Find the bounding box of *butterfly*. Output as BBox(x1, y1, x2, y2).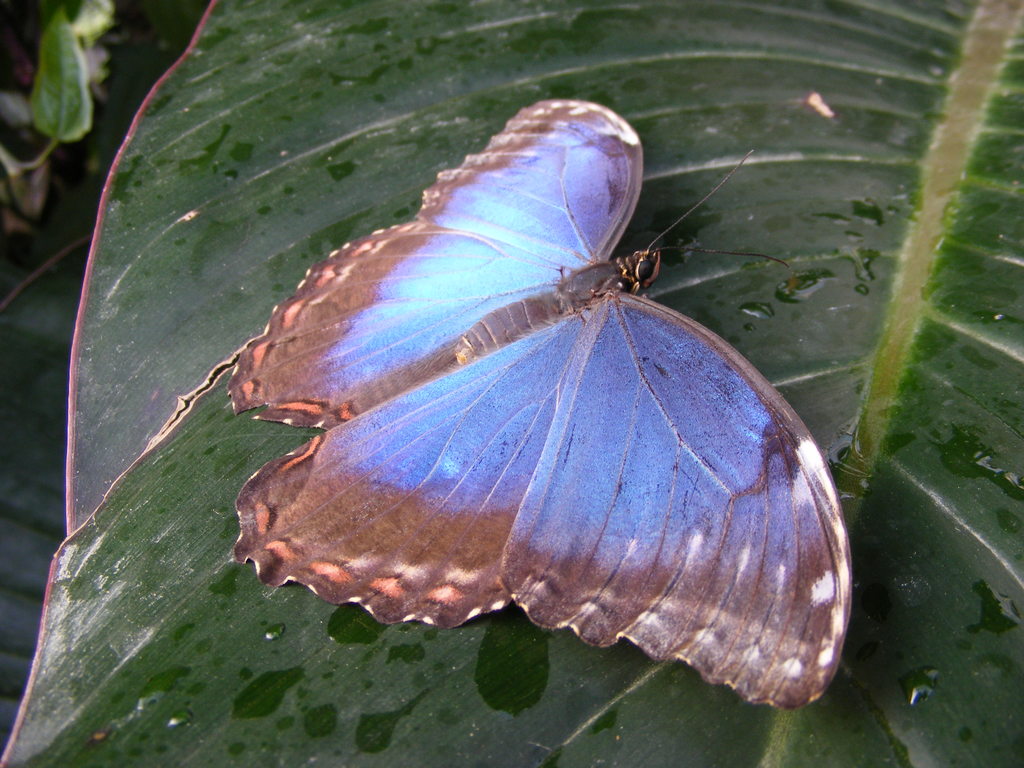
BBox(175, 63, 852, 684).
